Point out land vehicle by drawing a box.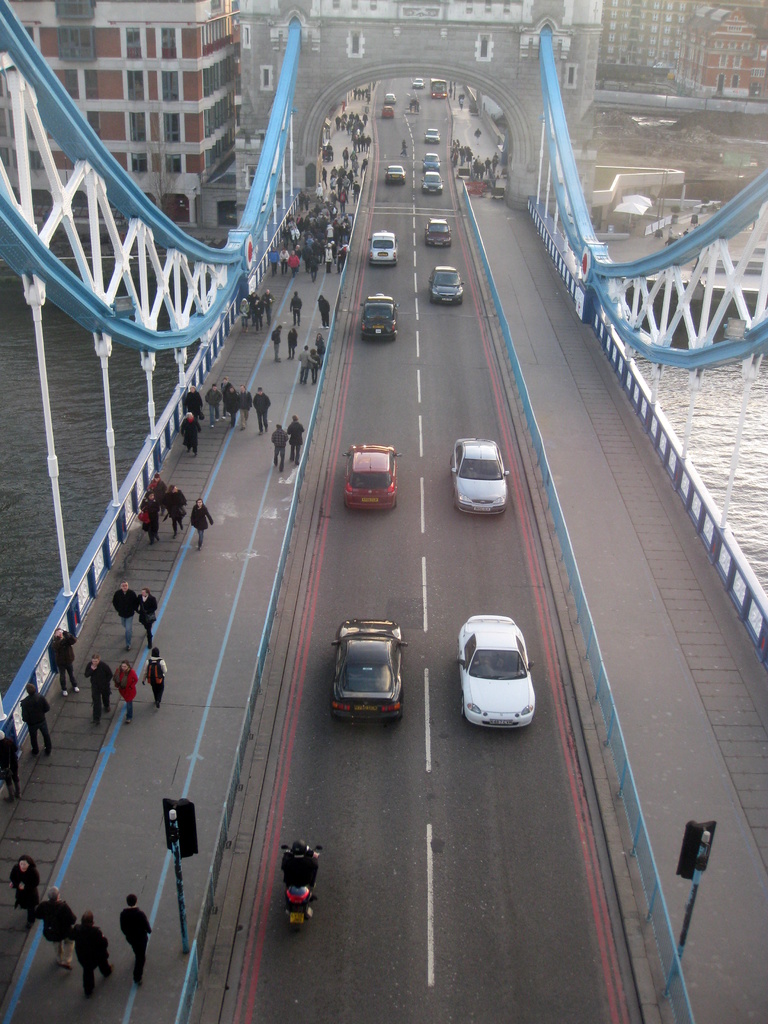
bbox=[420, 125, 440, 145].
